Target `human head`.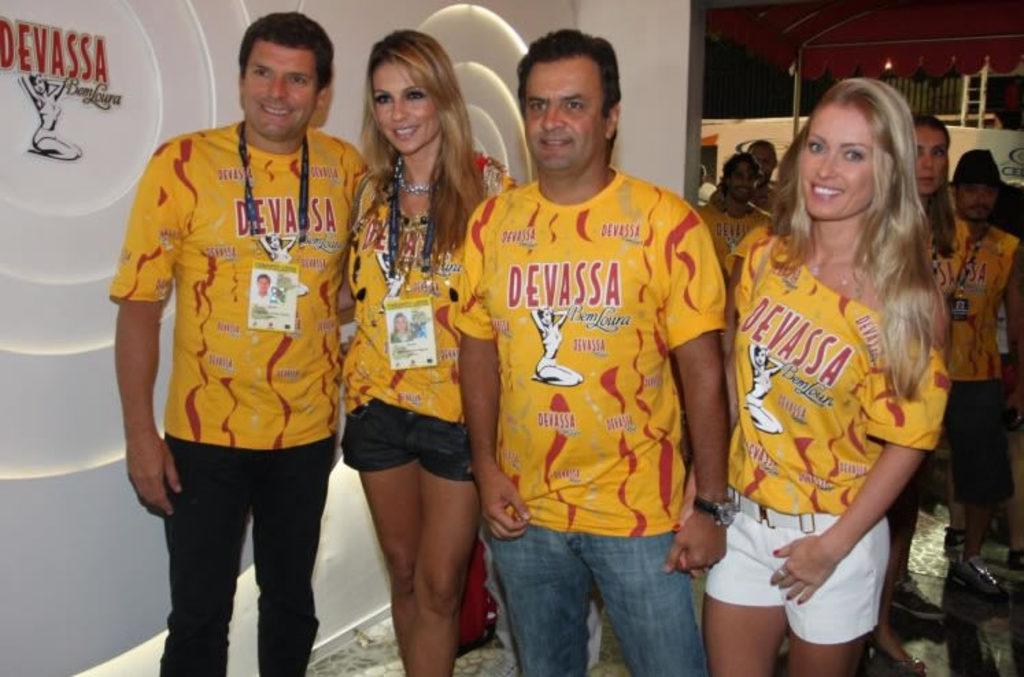
Target region: x1=363, y1=36, x2=451, y2=153.
